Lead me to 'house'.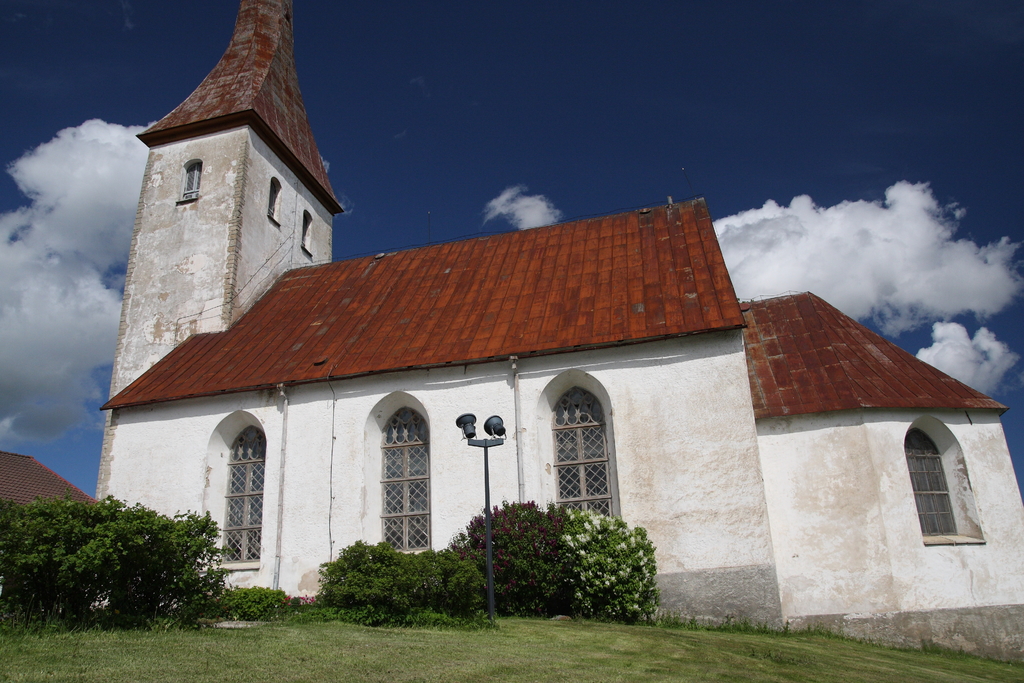
Lead to <box>68,0,1021,666</box>.
